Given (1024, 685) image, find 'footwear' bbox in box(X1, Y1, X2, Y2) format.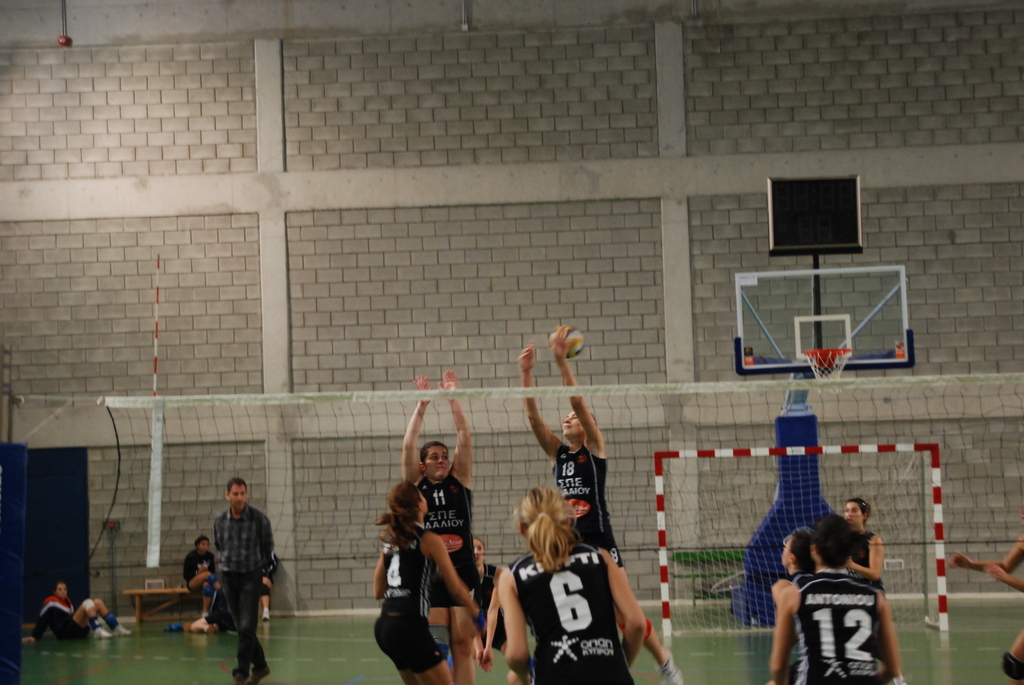
box(115, 622, 131, 633).
